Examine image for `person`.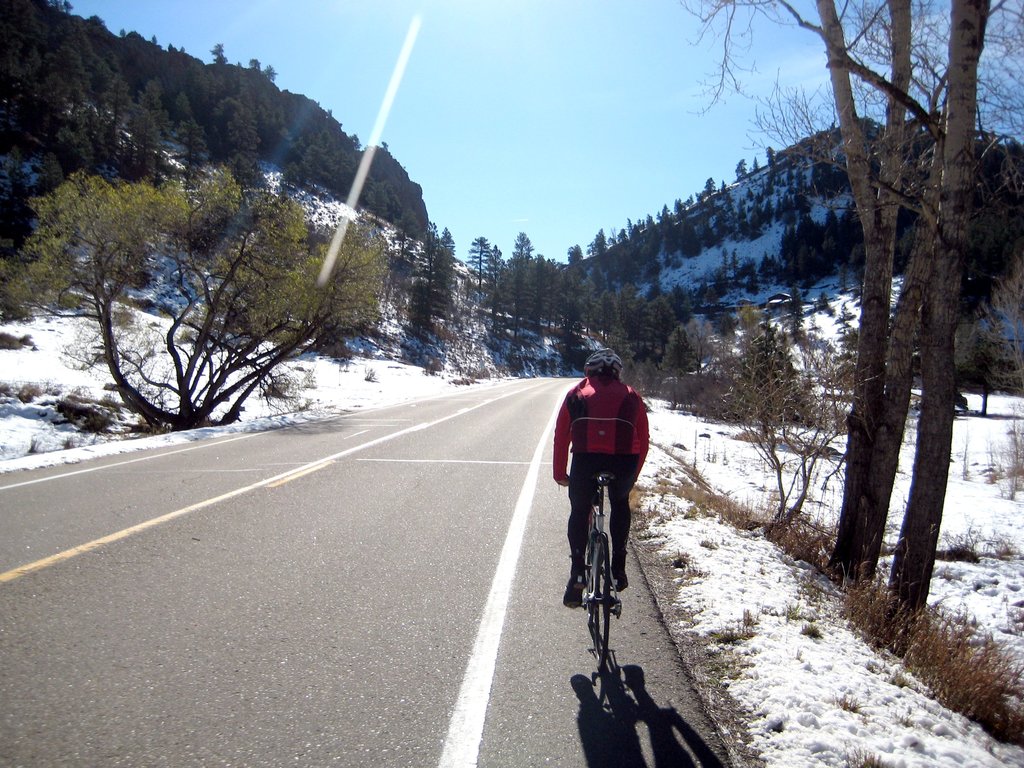
Examination result: 552,348,652,607.
